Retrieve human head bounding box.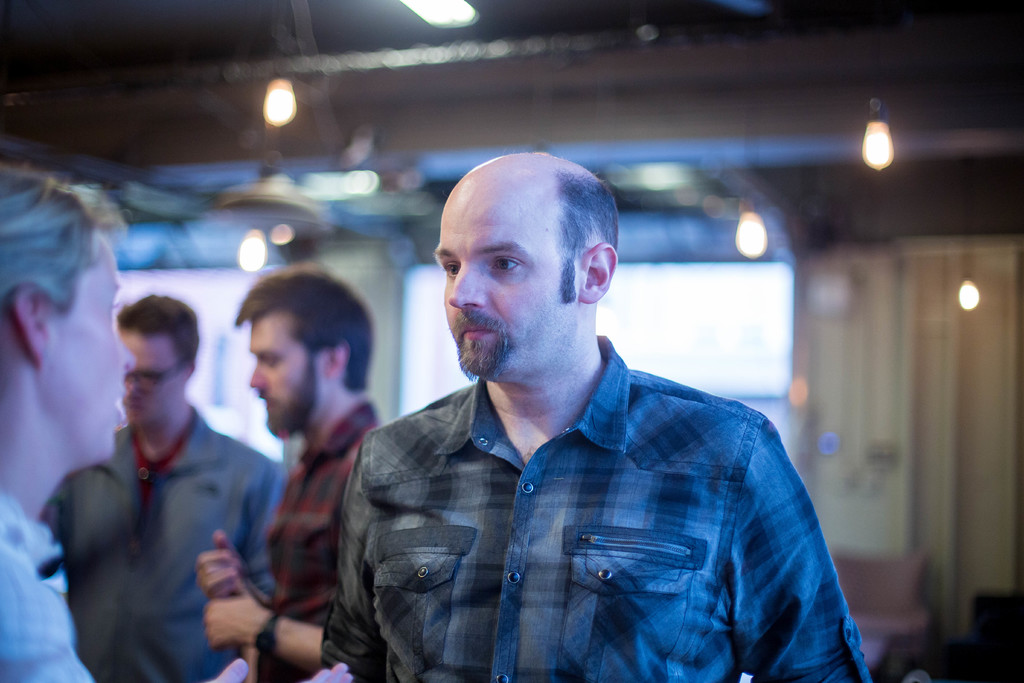
Bounding box: x1=113 y1=292 x2=204 y2=423.
